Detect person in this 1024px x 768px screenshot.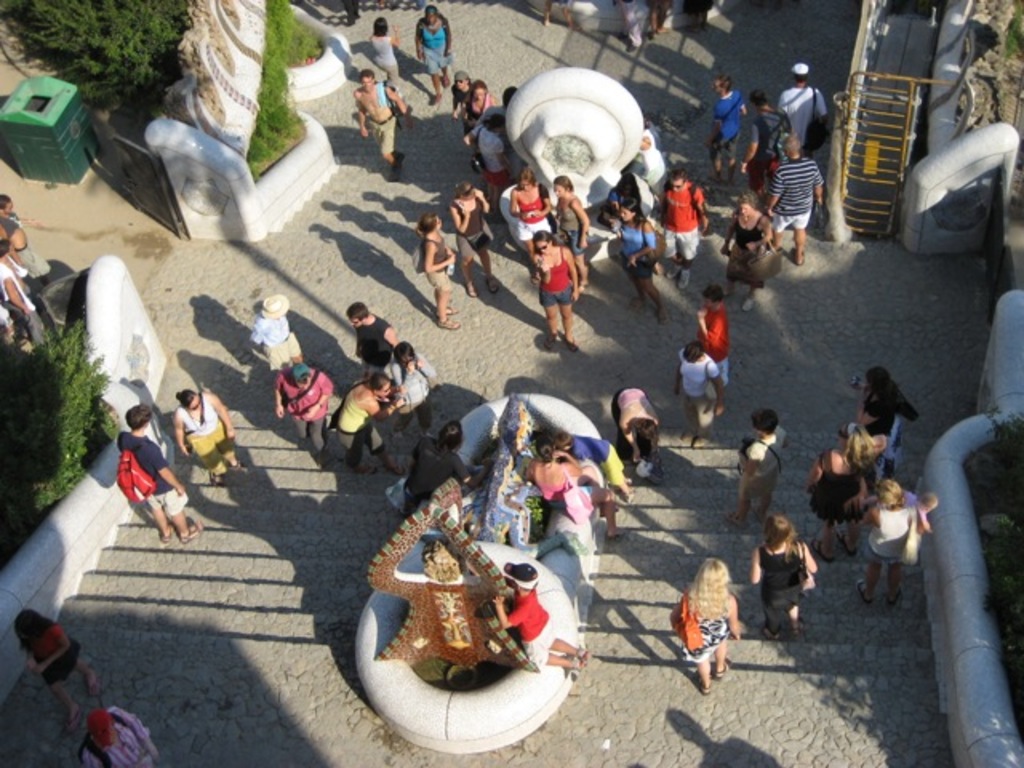
Detection: detection(694, 280, 726, 389).
